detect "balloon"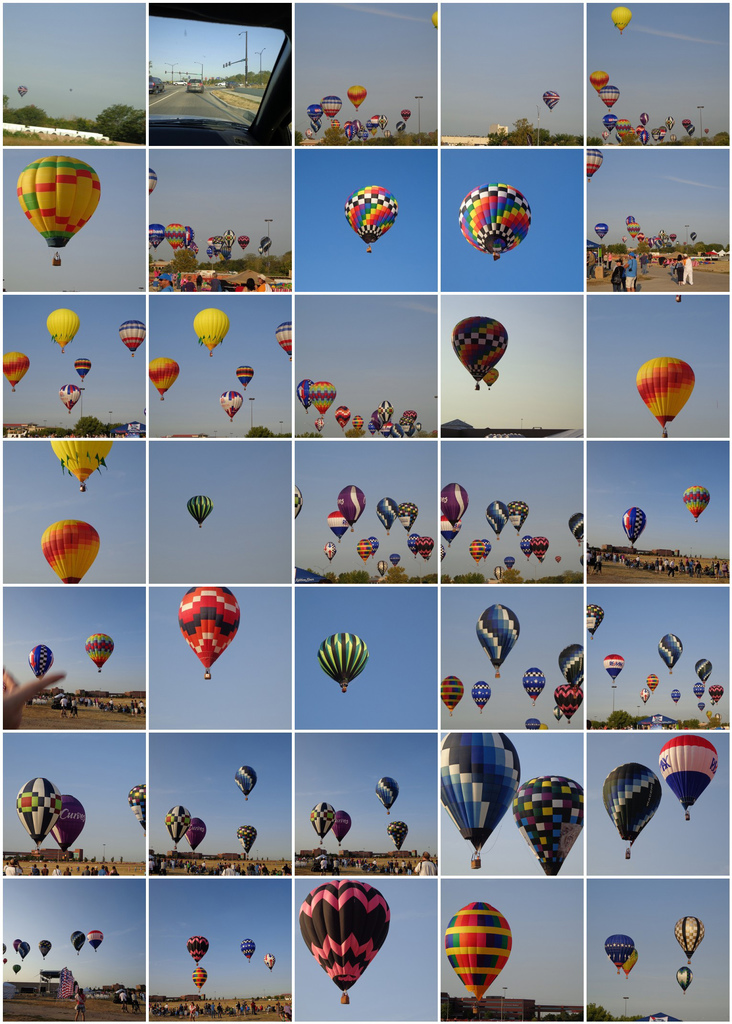
<box>542,92,561,109</box>
